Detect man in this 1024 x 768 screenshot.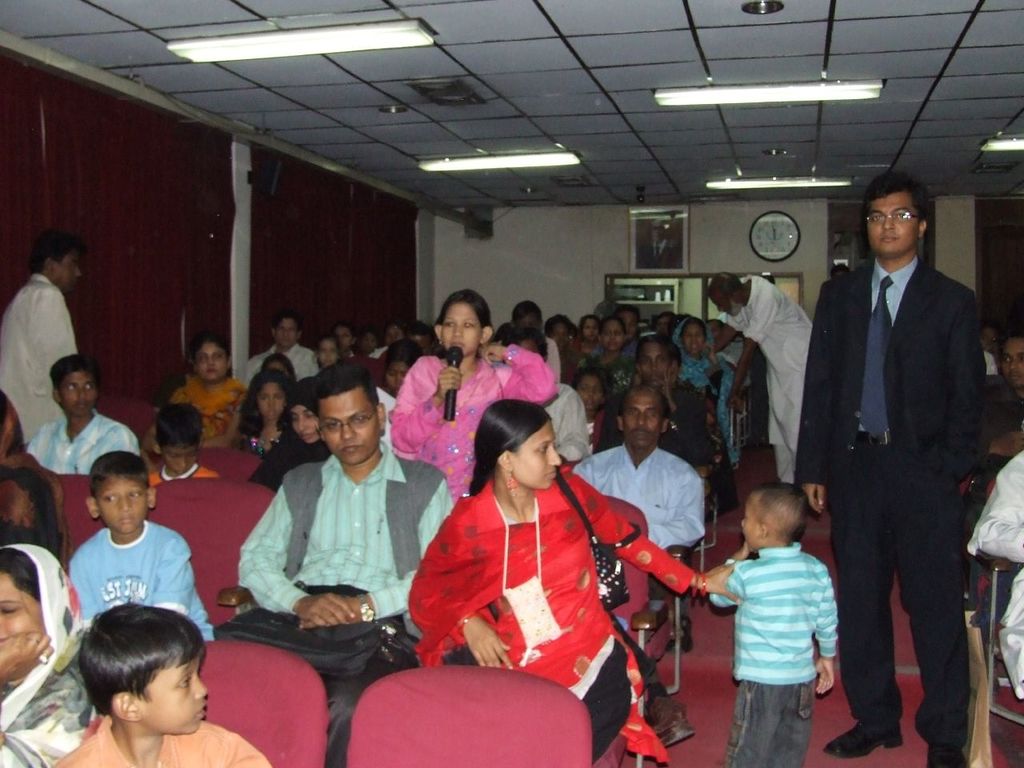
Detection: [330, 320, 355, 352].
